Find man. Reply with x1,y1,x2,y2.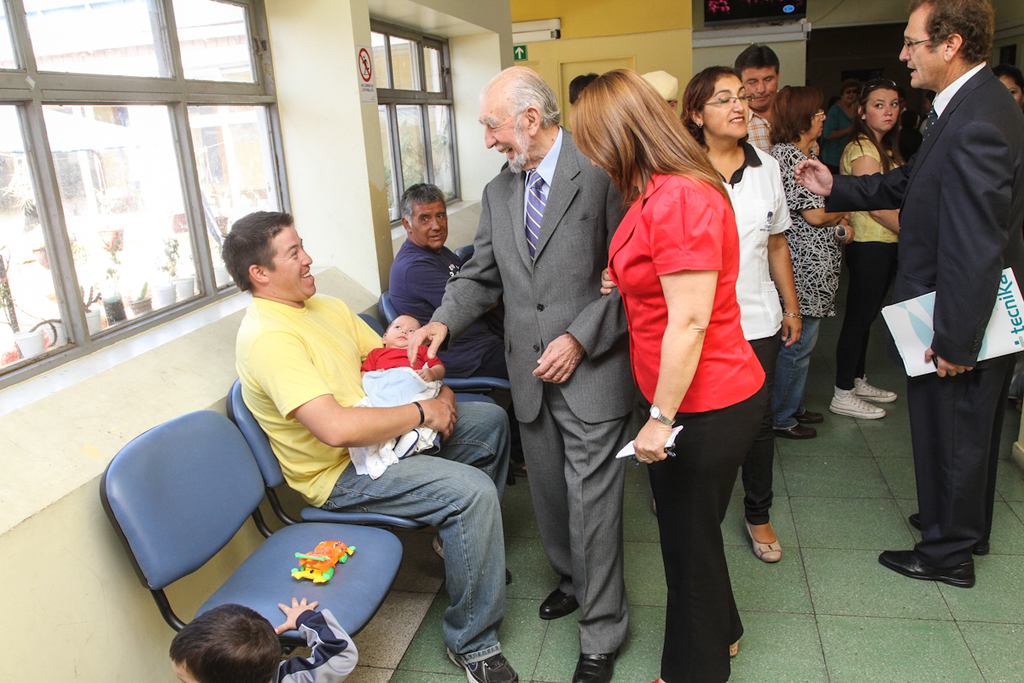
839,0,1013,591.
